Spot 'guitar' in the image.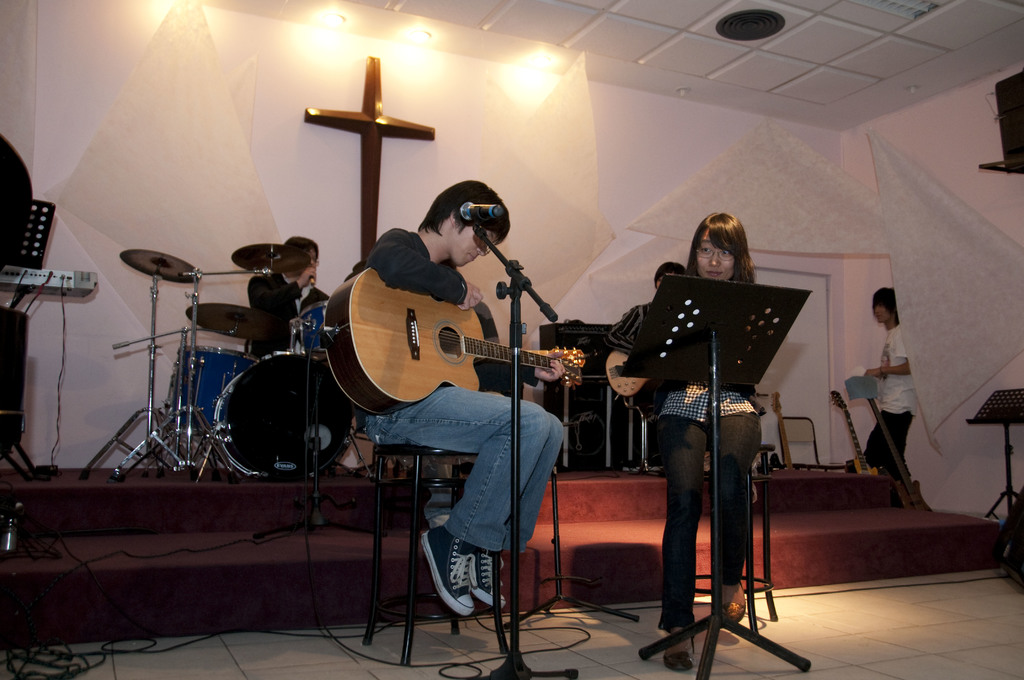
'guitar' found at bbox=[604, 350, 660, 412].
